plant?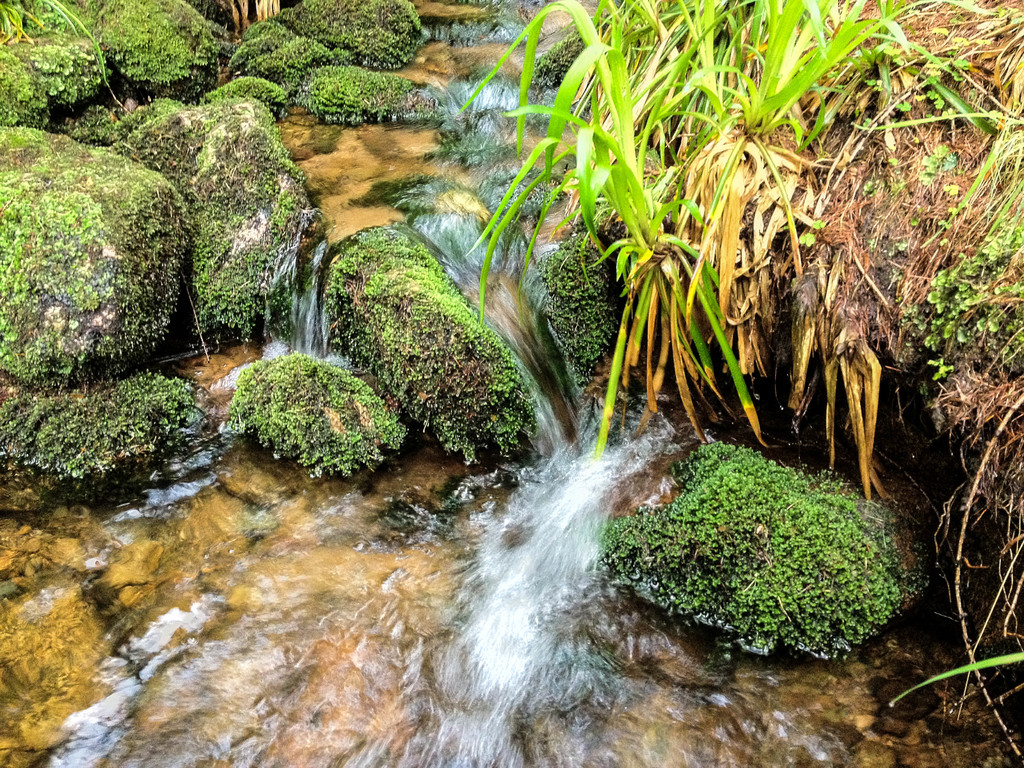
x1=95 y1=0 x2=245 y2=92
